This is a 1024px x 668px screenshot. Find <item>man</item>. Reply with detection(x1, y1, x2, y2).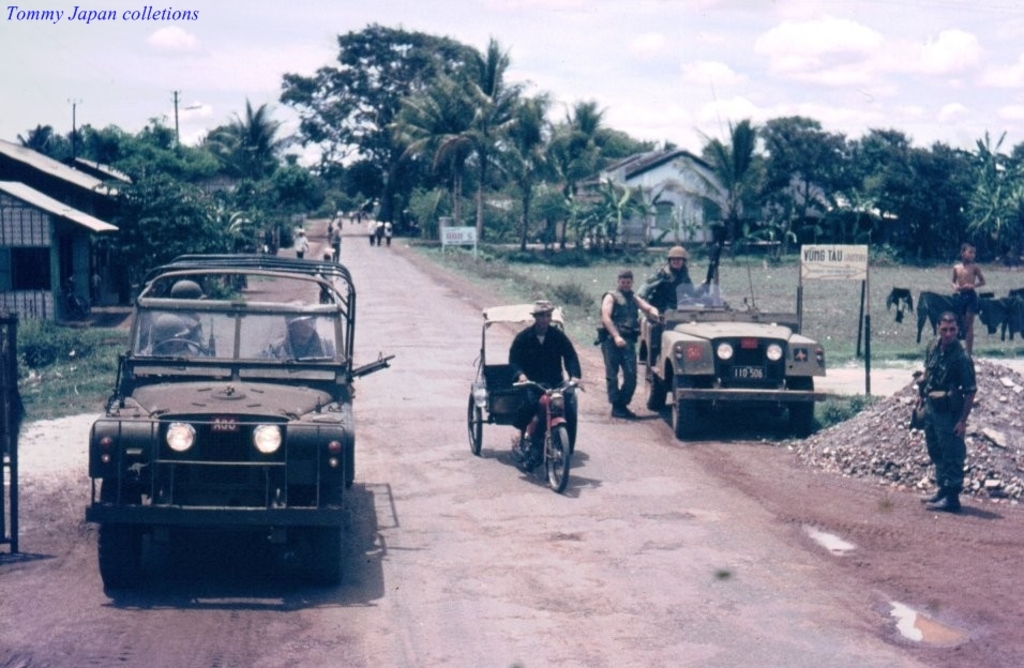
detection(259, 303, 331, 358).
